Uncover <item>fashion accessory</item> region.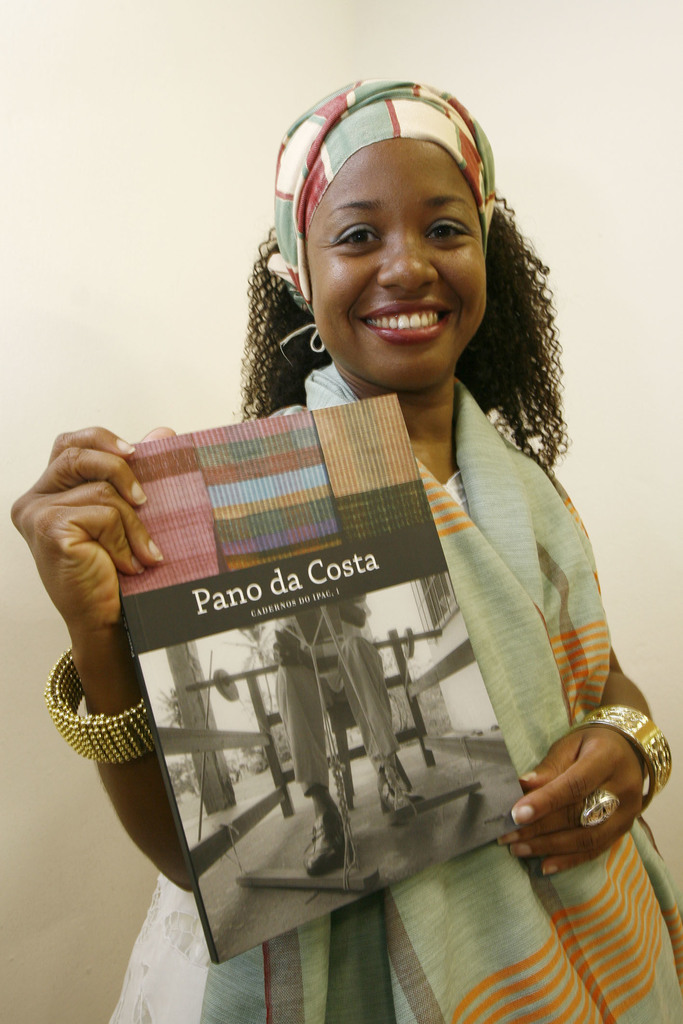
Uncovered: [581,787,618,822].
